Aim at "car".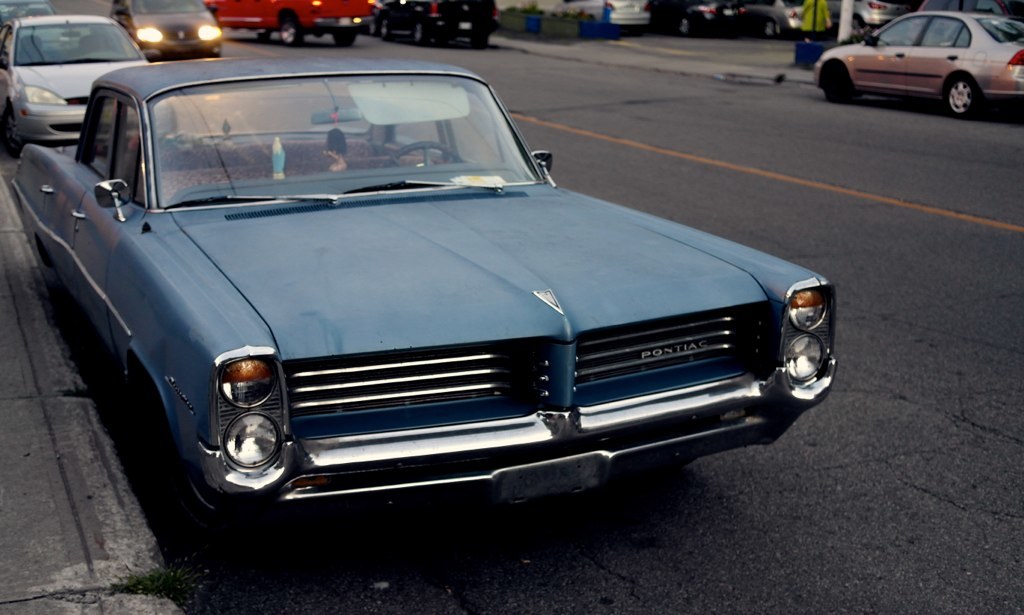
Aimed at locate(811, 9, 1023, 127).
